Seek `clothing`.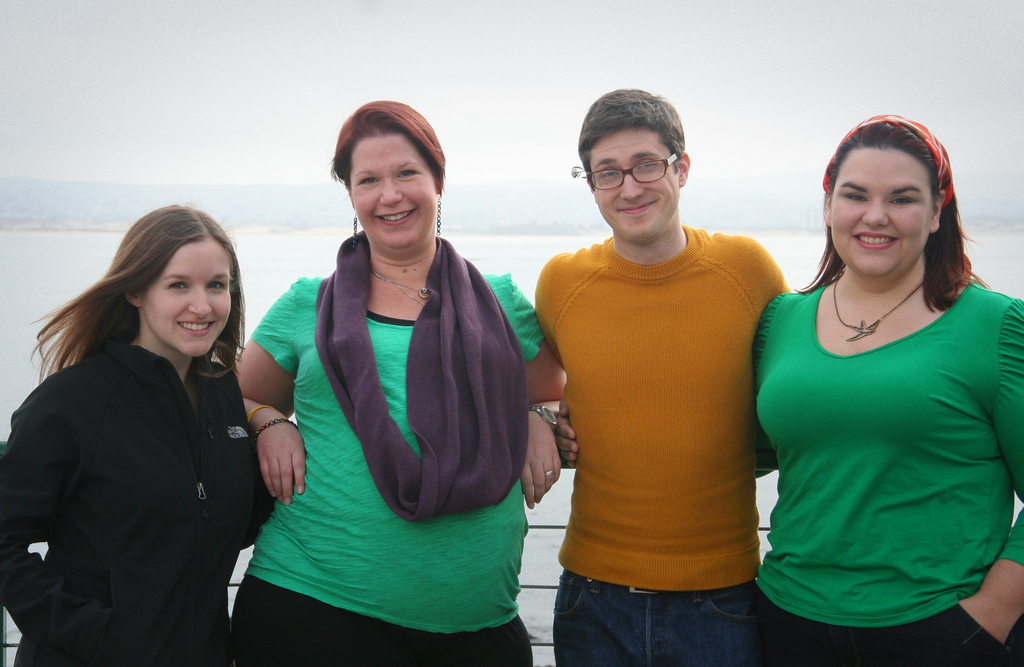
Rect(0, 344, 276, 666).
